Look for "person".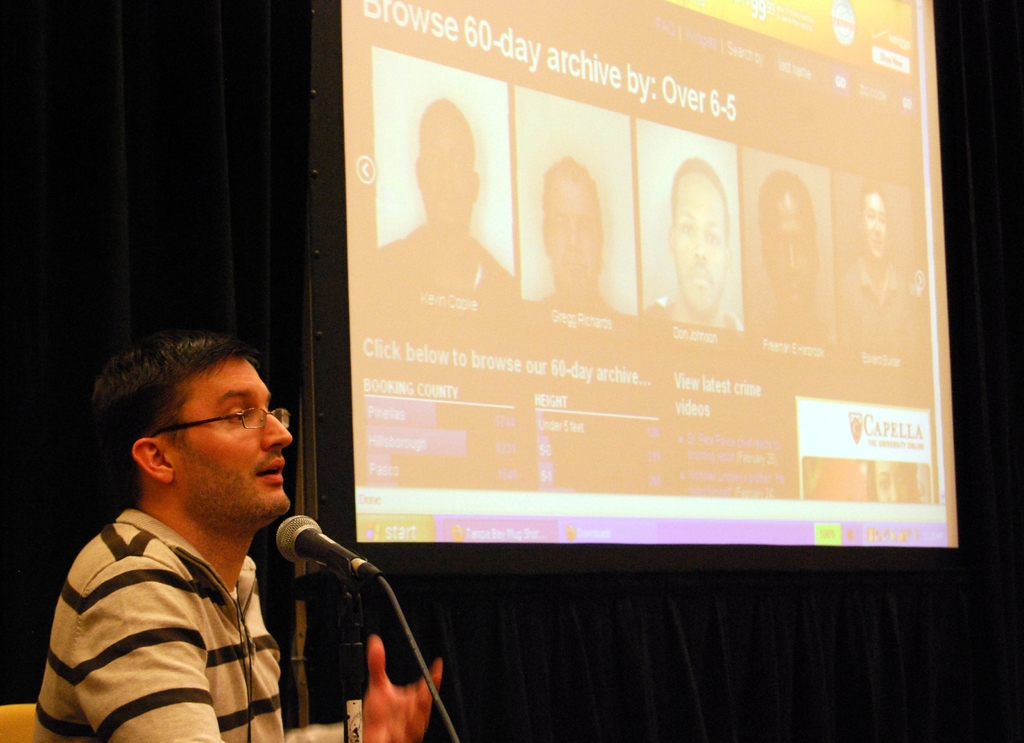
Found: 753/169/827/337.
